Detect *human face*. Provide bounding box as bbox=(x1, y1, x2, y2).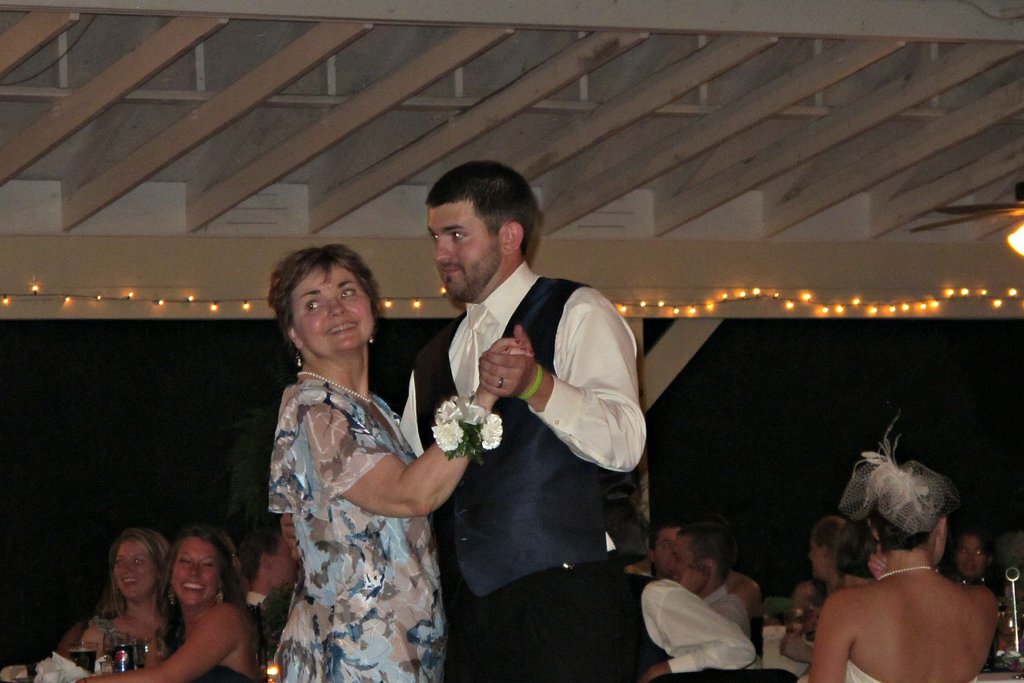
bbox=(288, 267, 371, 352).
